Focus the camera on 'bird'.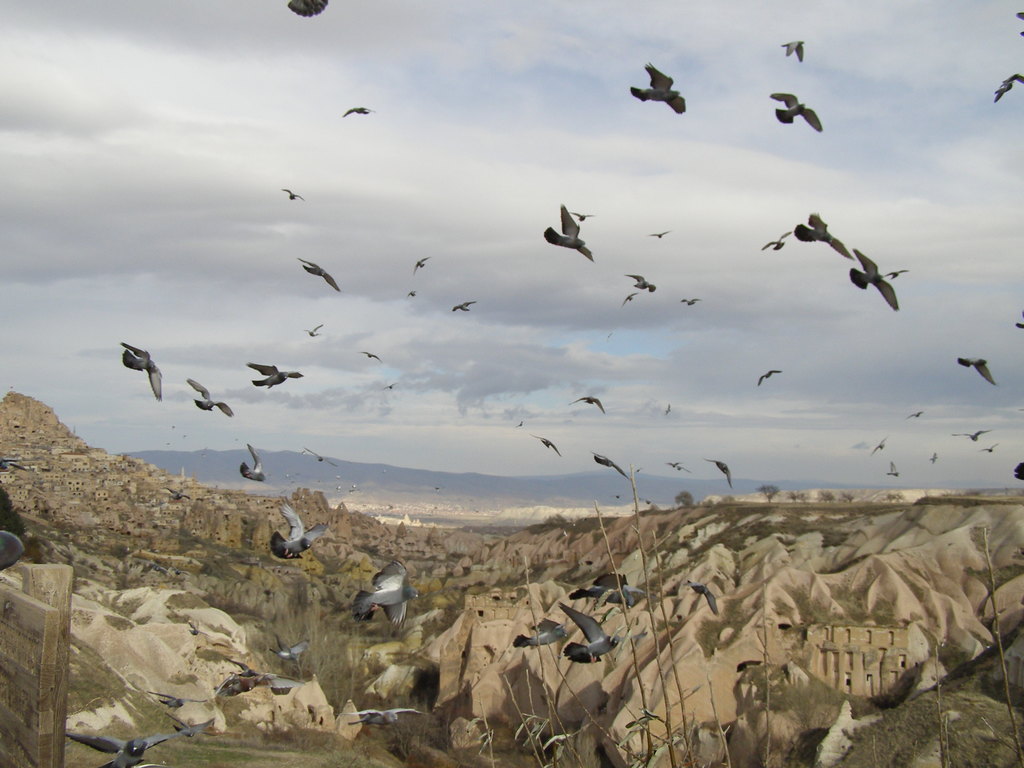
Focus region: [568,392,609,416].
